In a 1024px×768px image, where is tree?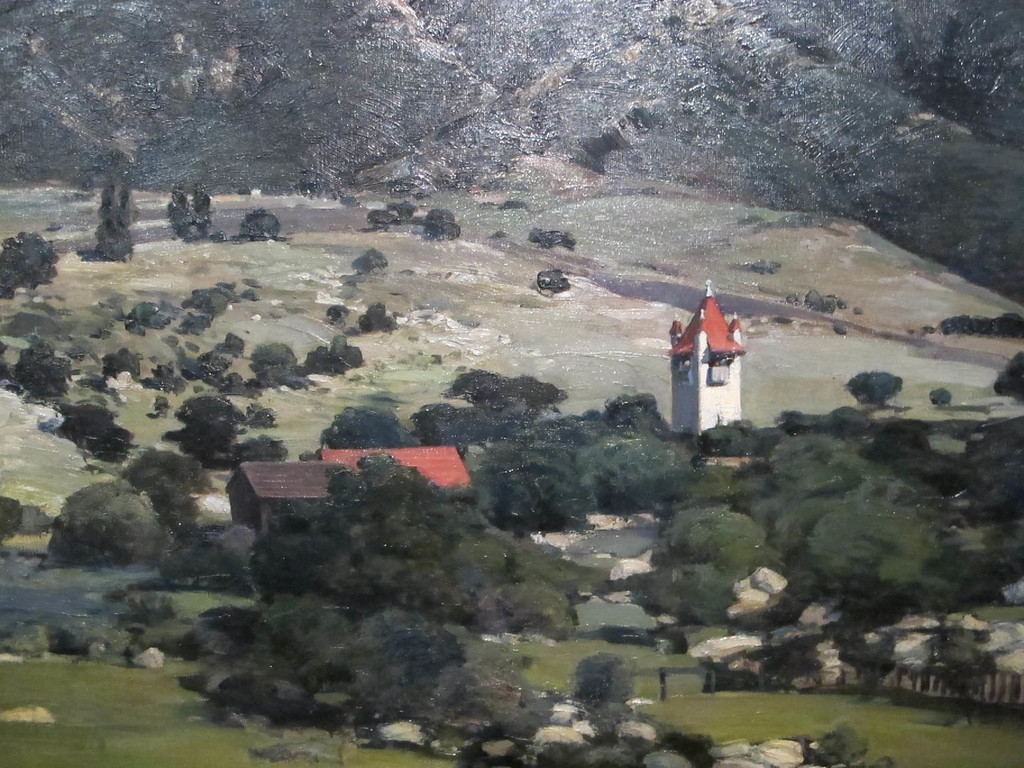
bbox(585, 395, 666, 431).
